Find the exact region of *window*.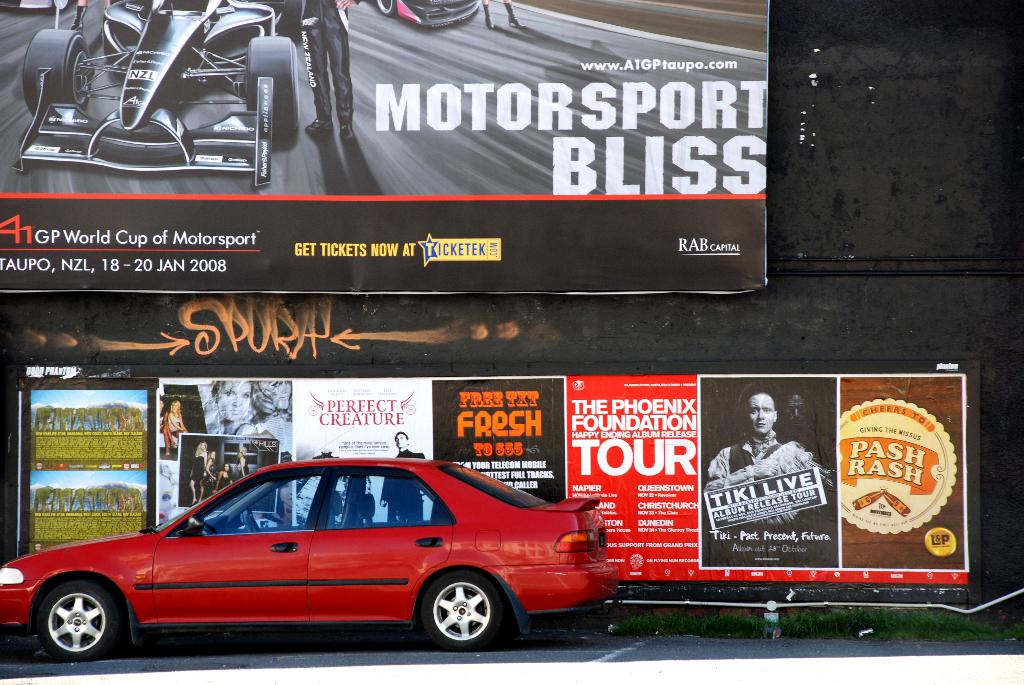
Exact region: bbox(318, 469, 452, 532).
